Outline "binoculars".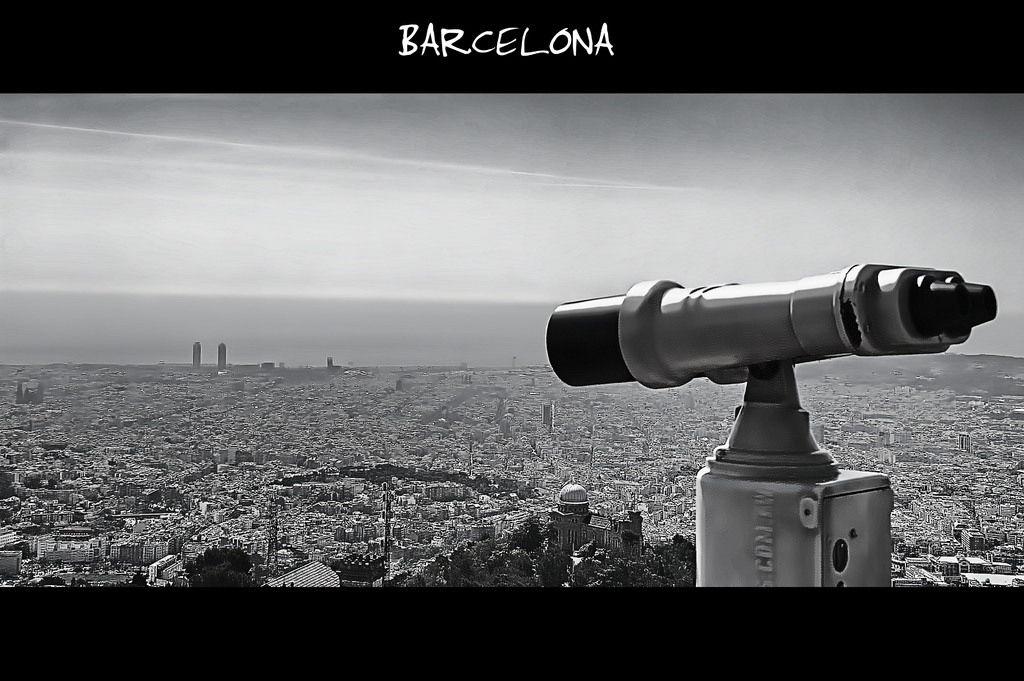
Outline: box=[541, 258, 1002, 391].
